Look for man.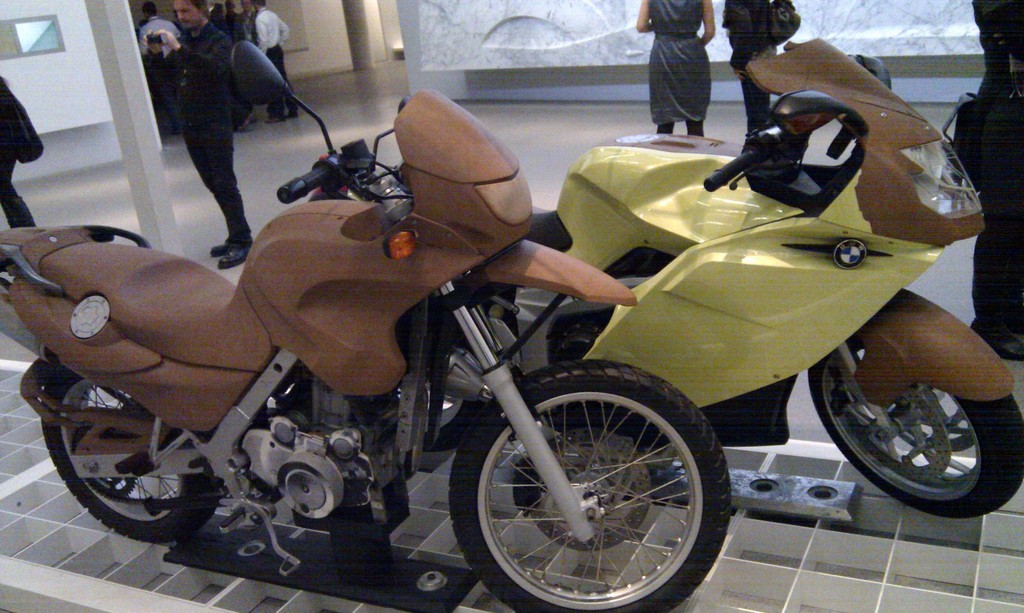
Found: 142:6:305:257.
